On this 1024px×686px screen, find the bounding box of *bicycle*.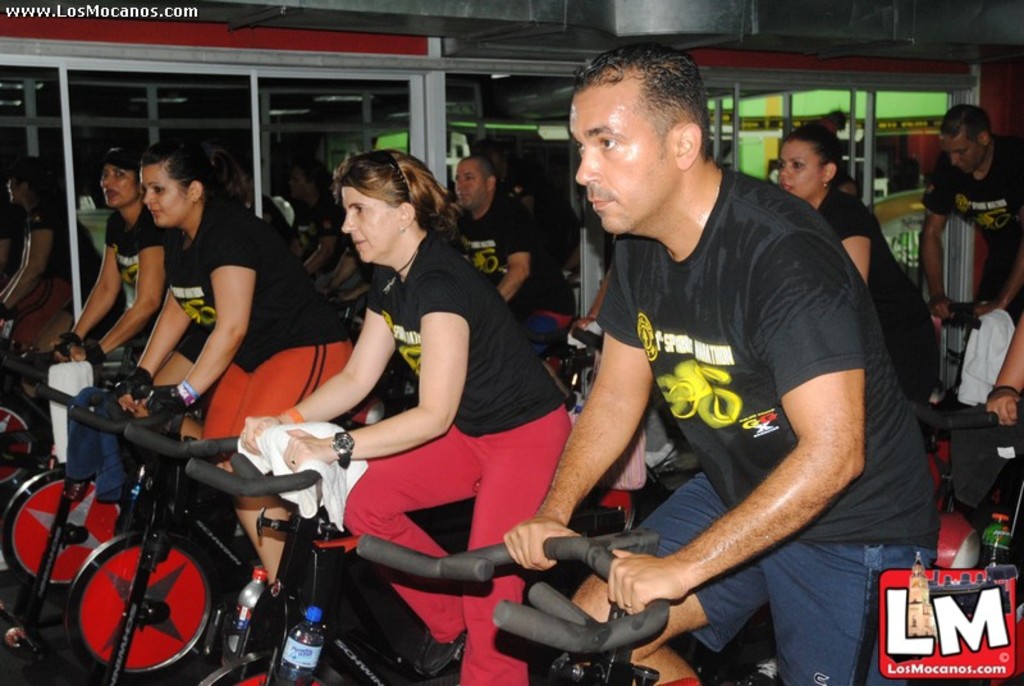
Bounding box: (355,534,788,685).
